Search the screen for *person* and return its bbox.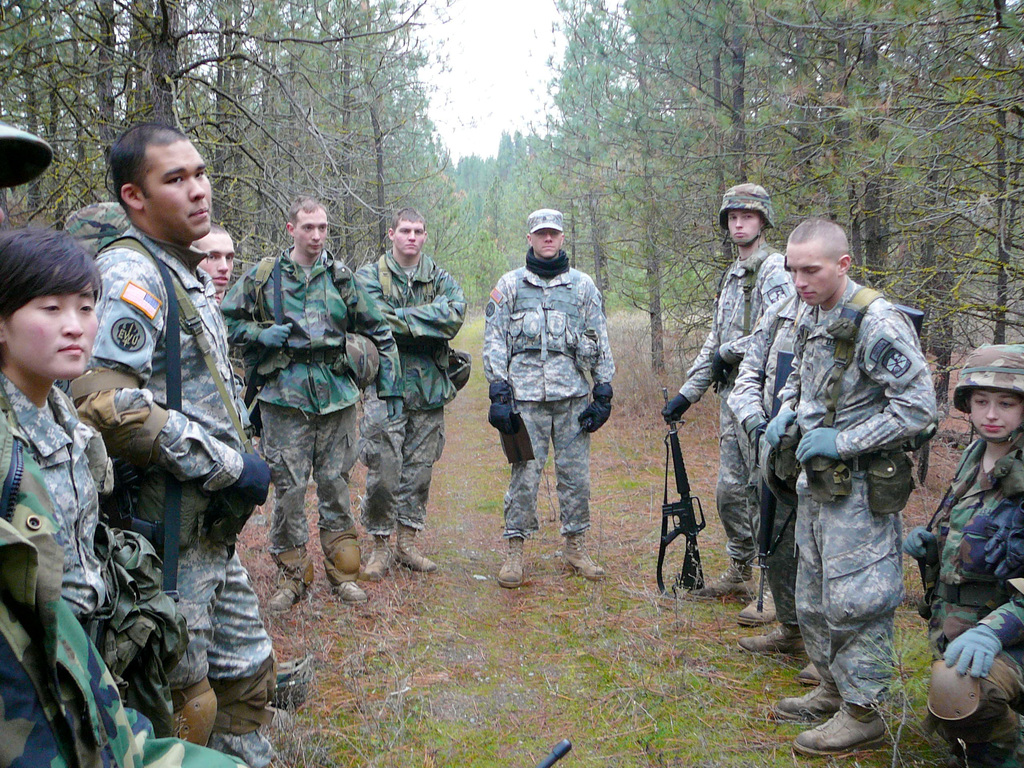
Found: 58,126,271,767.
